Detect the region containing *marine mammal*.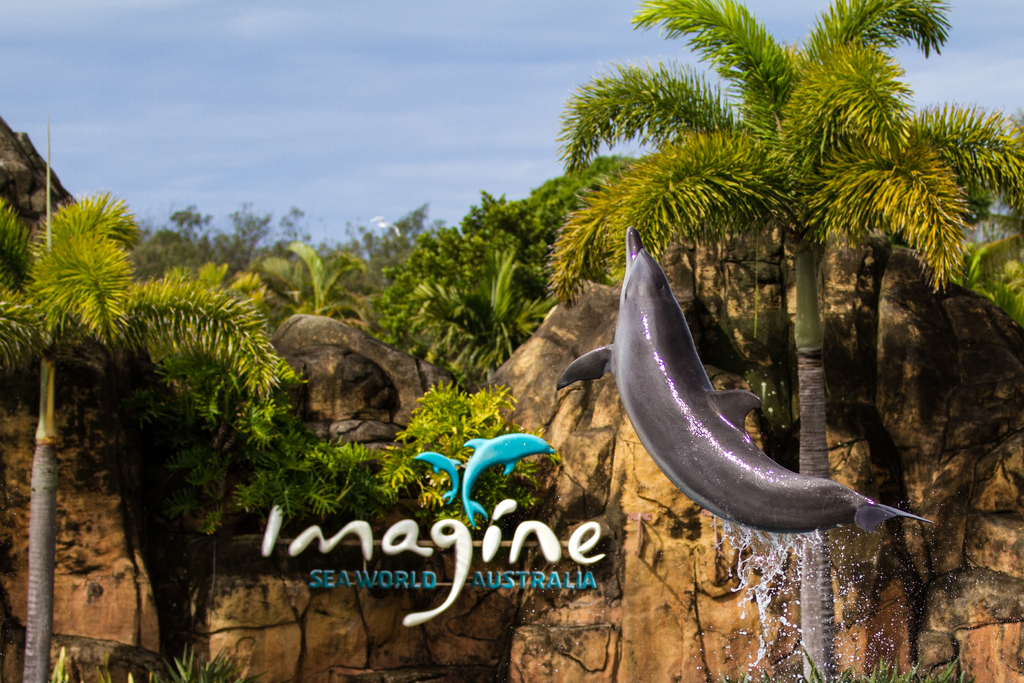
[x1=600, y1=247, x2=929, y2=563].
